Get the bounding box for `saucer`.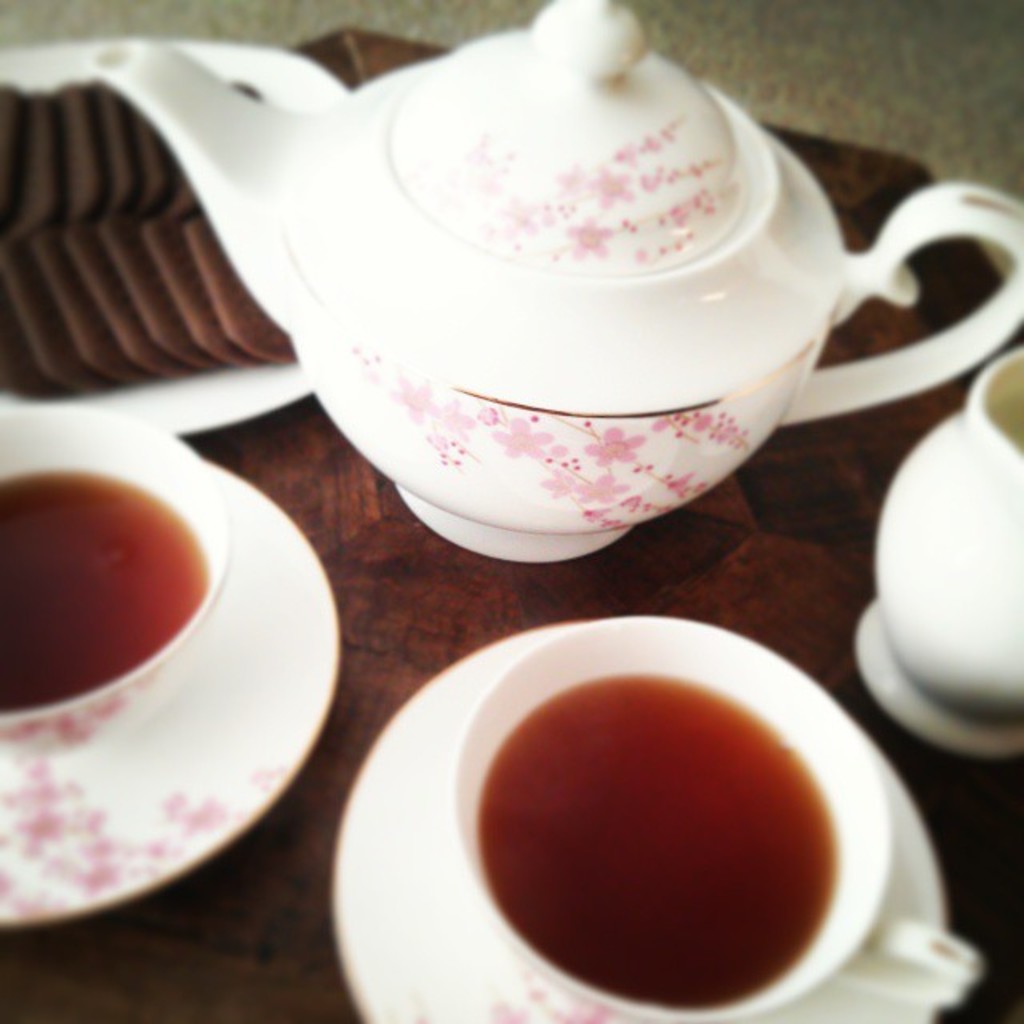
[0,461,339,930].
